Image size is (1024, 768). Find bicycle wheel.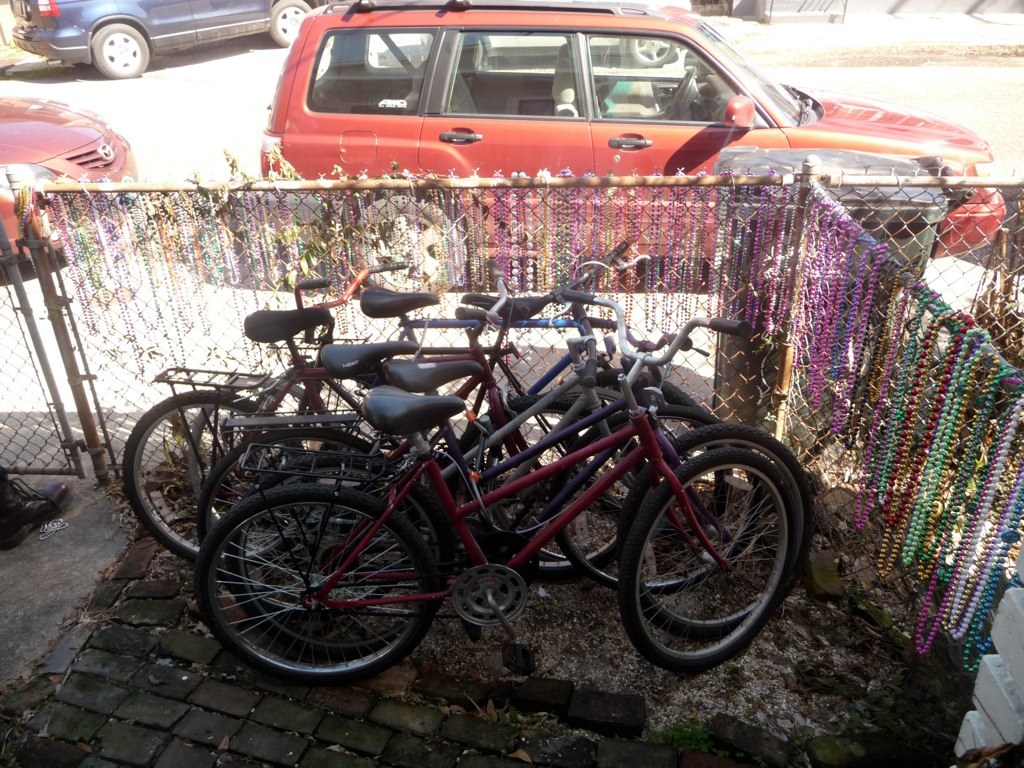
box=[194, 374, 328, 545].
